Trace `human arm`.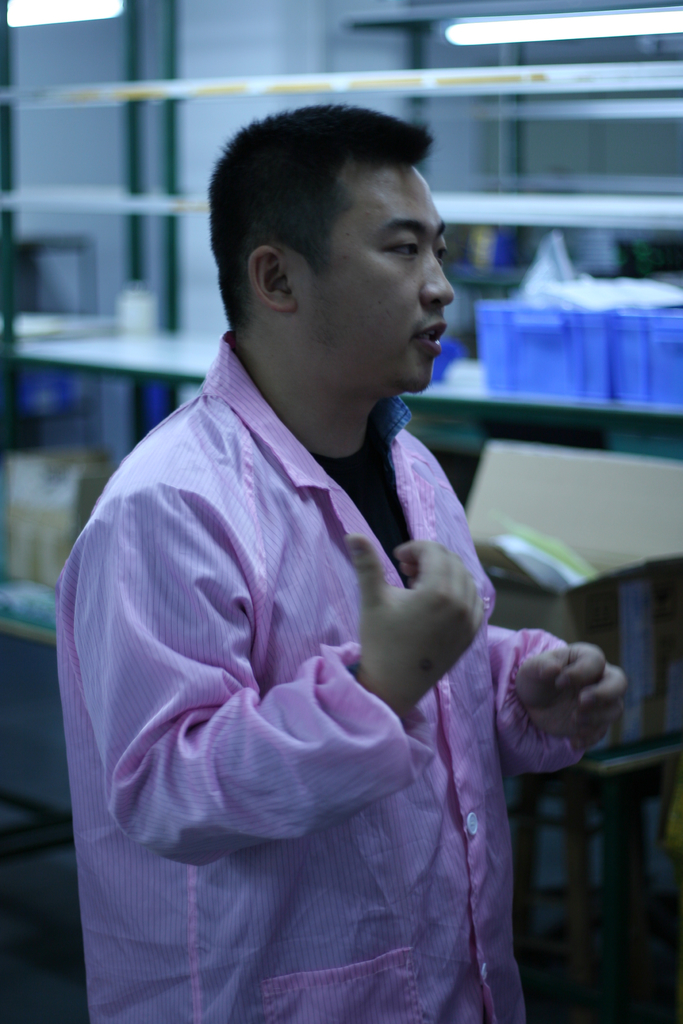
Traced to 54:453:456:904.
